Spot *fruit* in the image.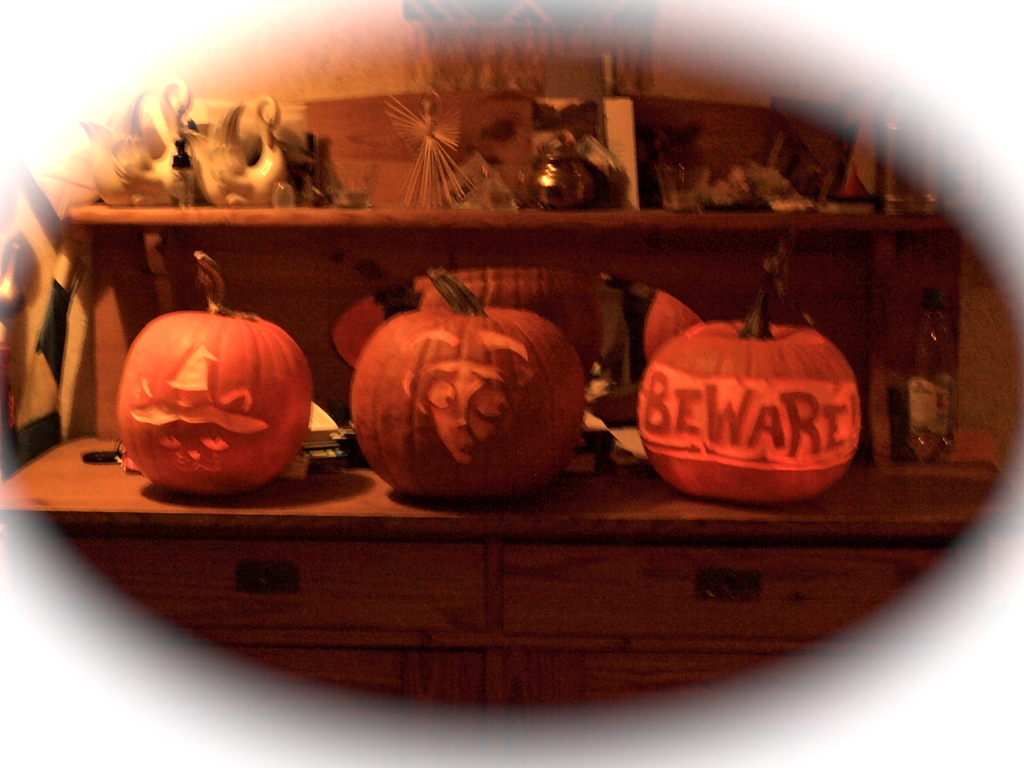
*fruit* found at 349/267/588/505.
